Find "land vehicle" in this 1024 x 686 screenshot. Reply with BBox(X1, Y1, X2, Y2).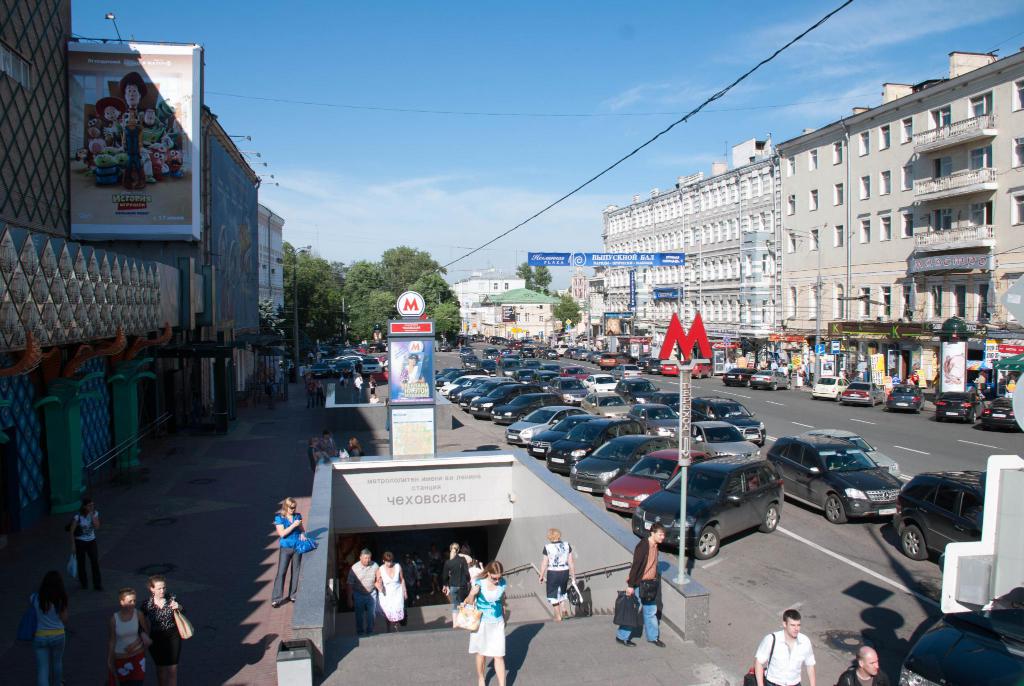
BBox(582, 391, 631, 418).
